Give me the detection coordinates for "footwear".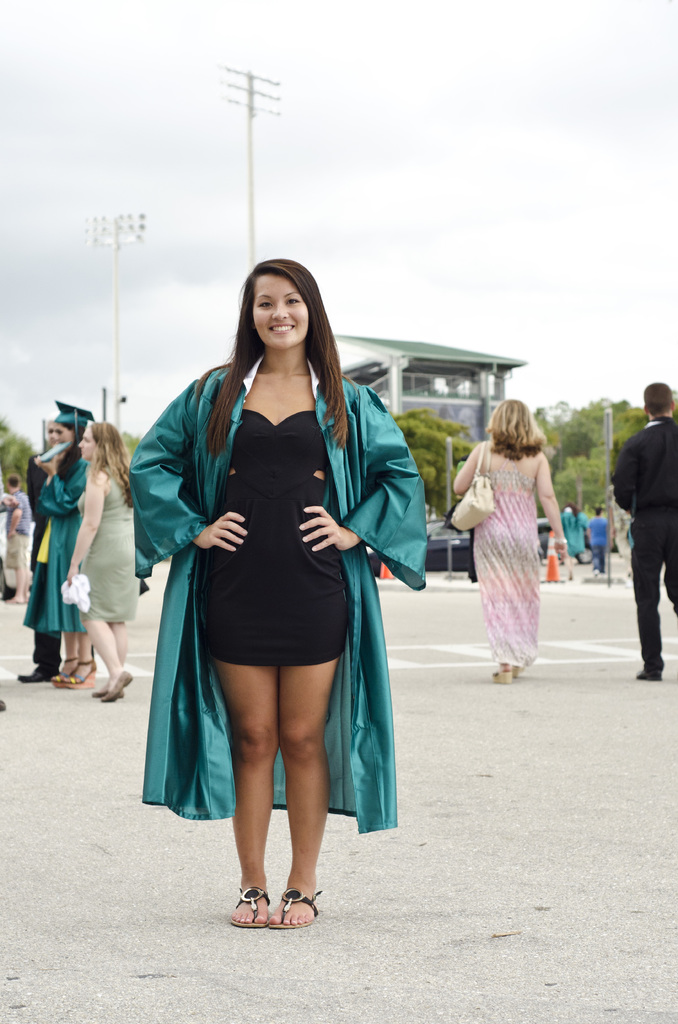
bbox(90, 662, 131, 698).
